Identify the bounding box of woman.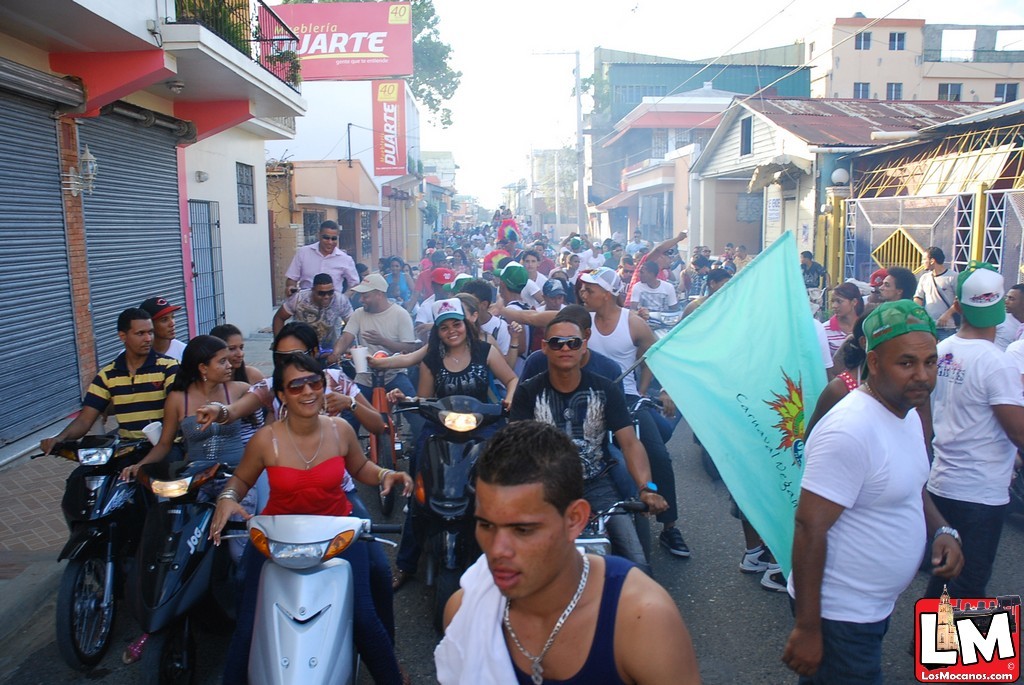
detection(823, 284, 871, 357).
